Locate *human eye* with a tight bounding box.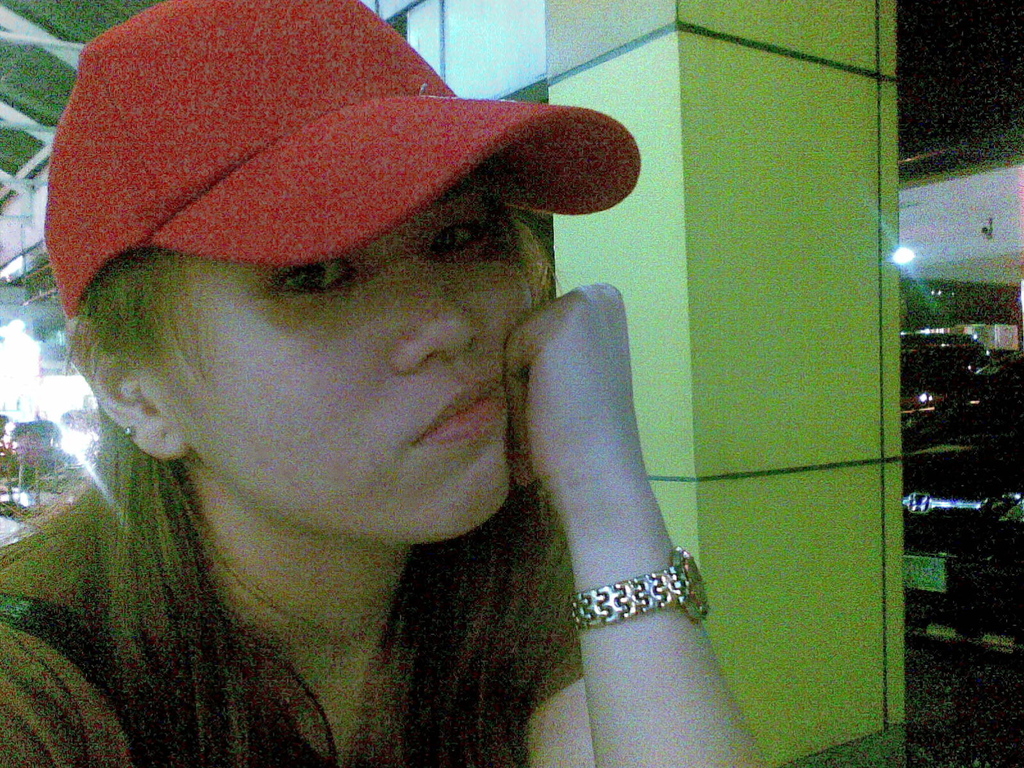
(253, 268, 359, 302).
